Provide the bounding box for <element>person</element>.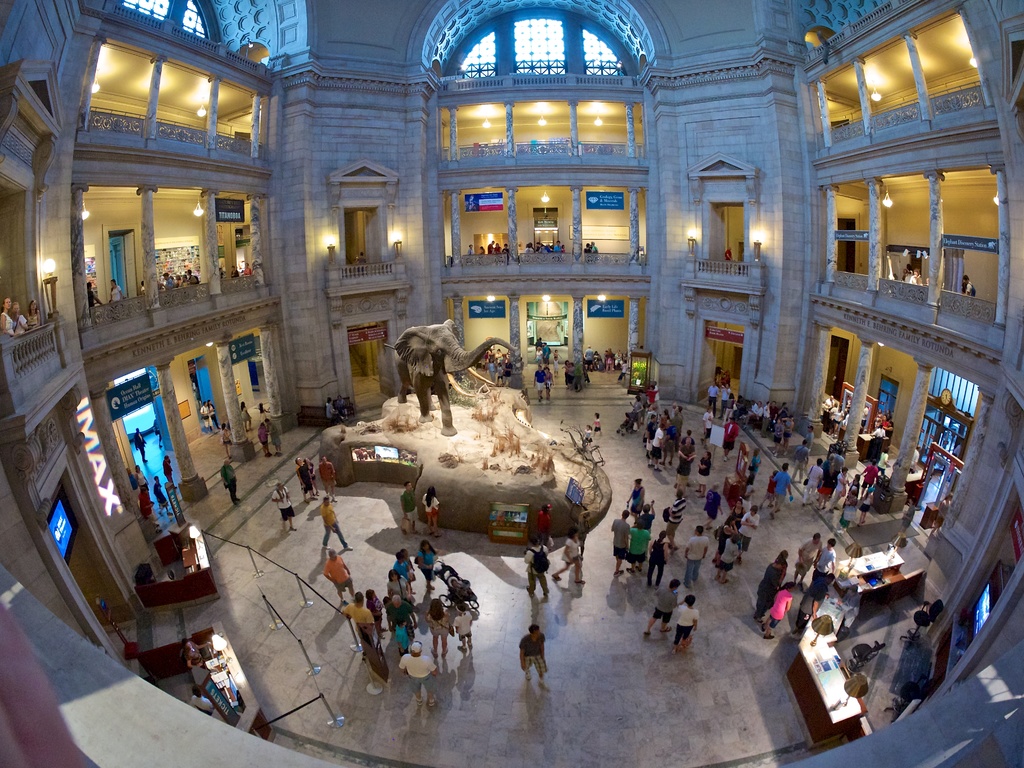
230 264 237 276.
